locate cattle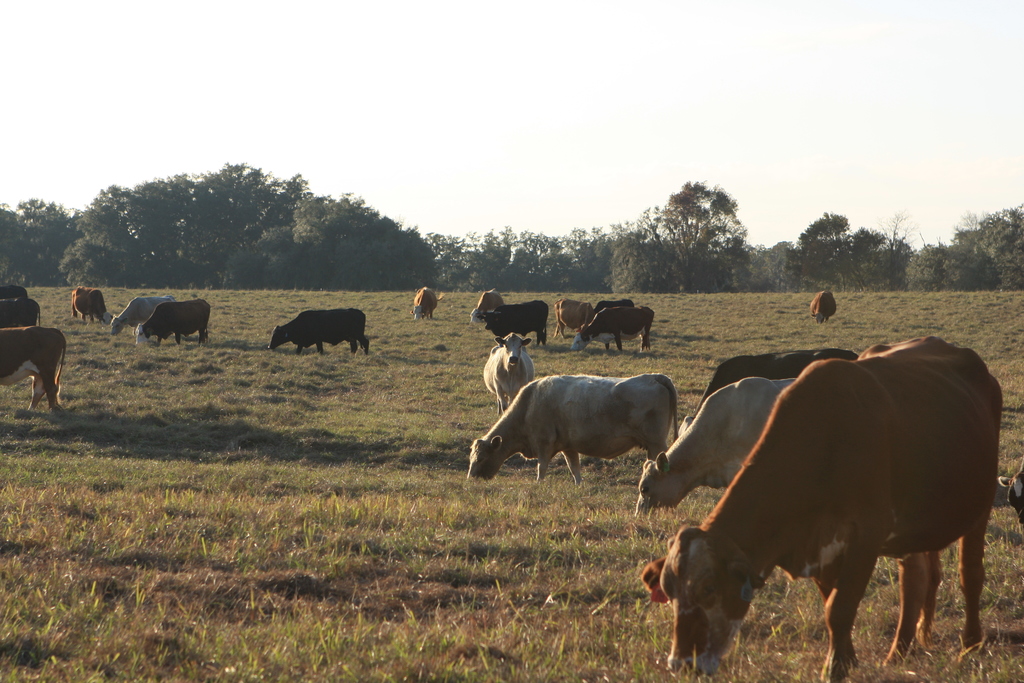
<bbox>0, 290, 44, 327</bbox>
